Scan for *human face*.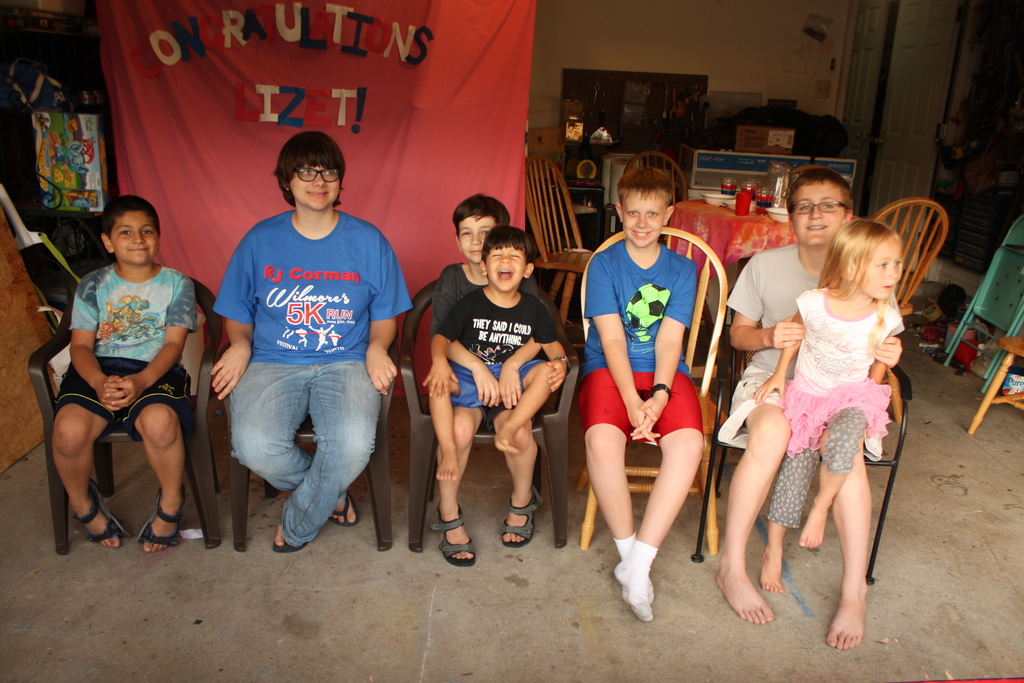
Scan result: l=865, t=234, r=898, b=300.
